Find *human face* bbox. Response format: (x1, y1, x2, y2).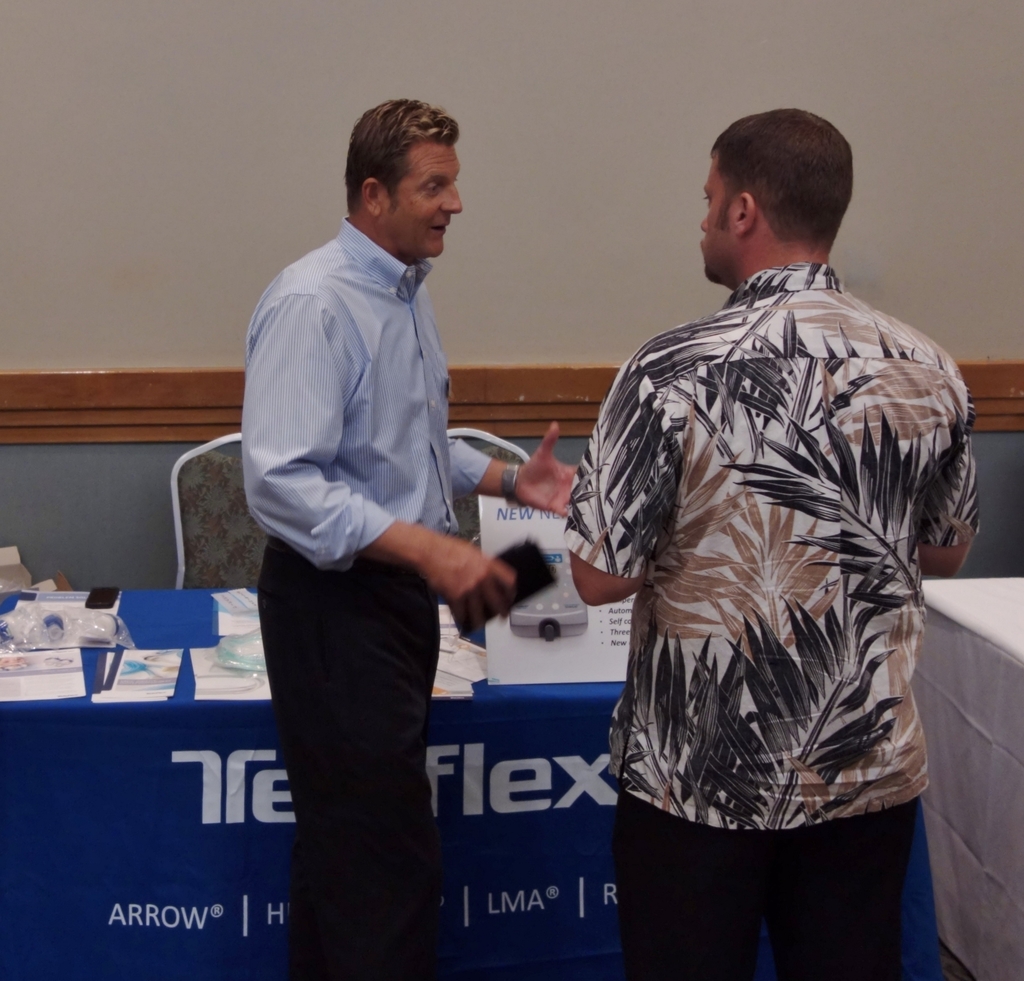
(385, 127, 462, 257).
